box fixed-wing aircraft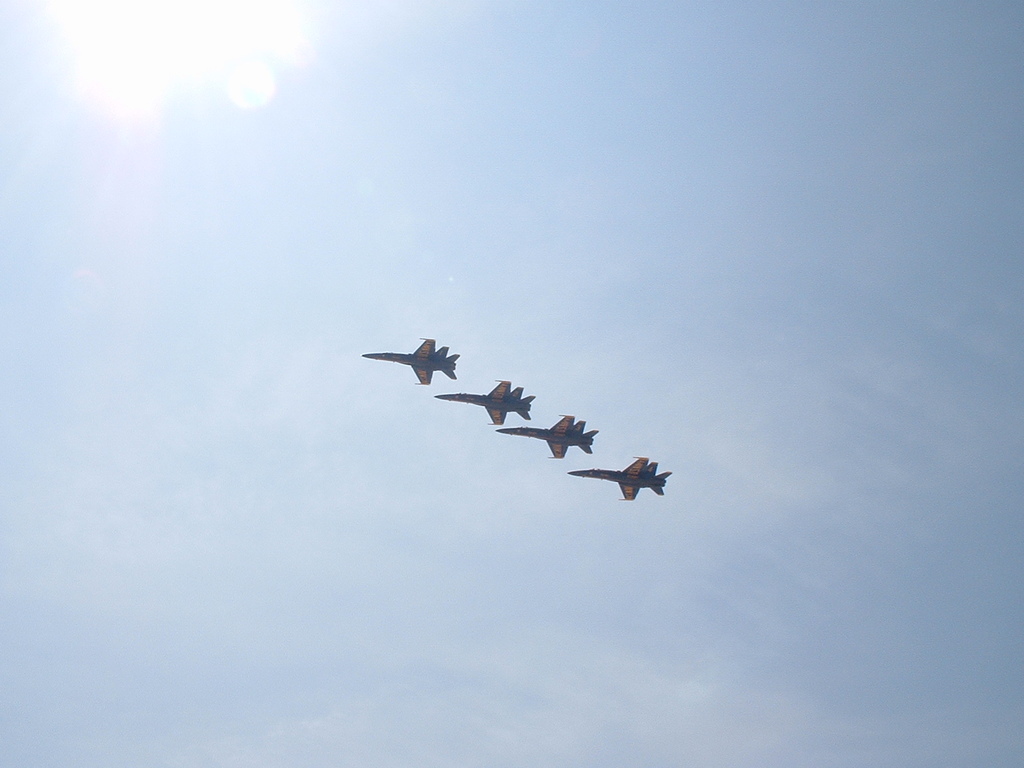
[496,413,599,459]
